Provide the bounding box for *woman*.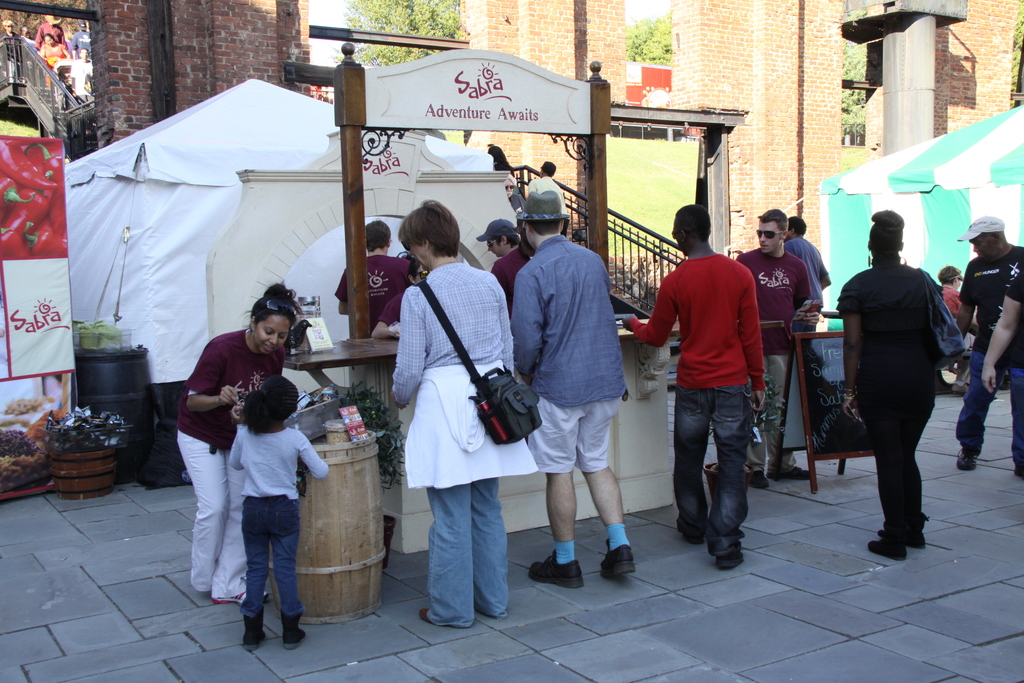
(828,204,948,568).
